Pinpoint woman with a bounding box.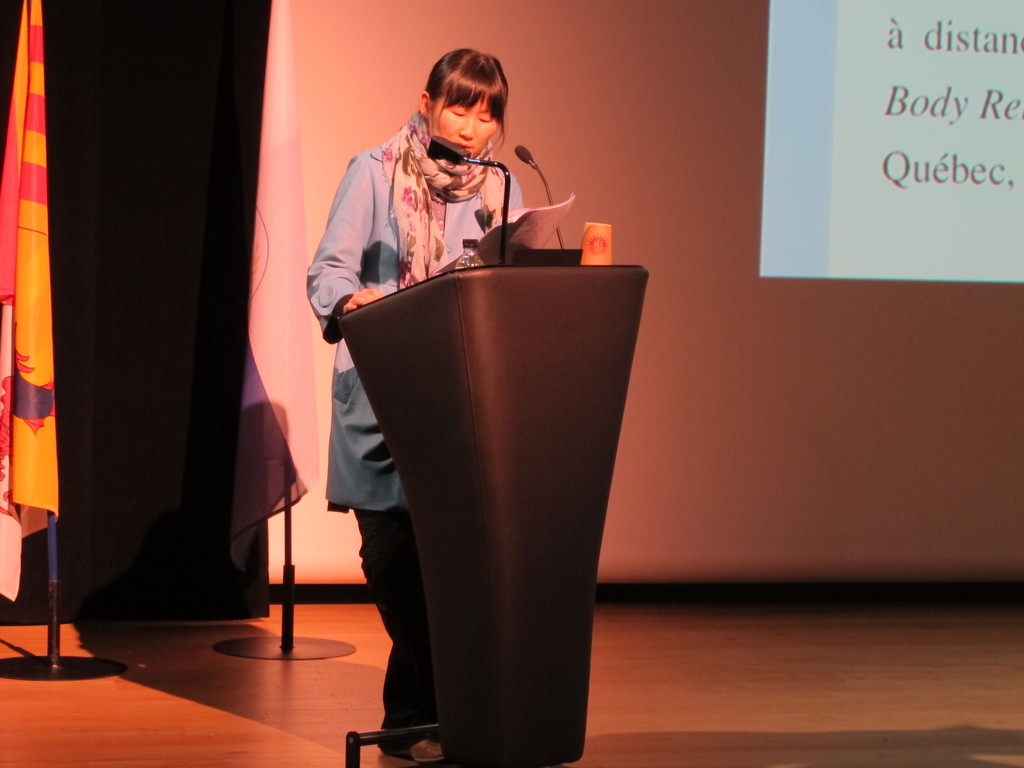
Rect(336, 107, 587, 717).
